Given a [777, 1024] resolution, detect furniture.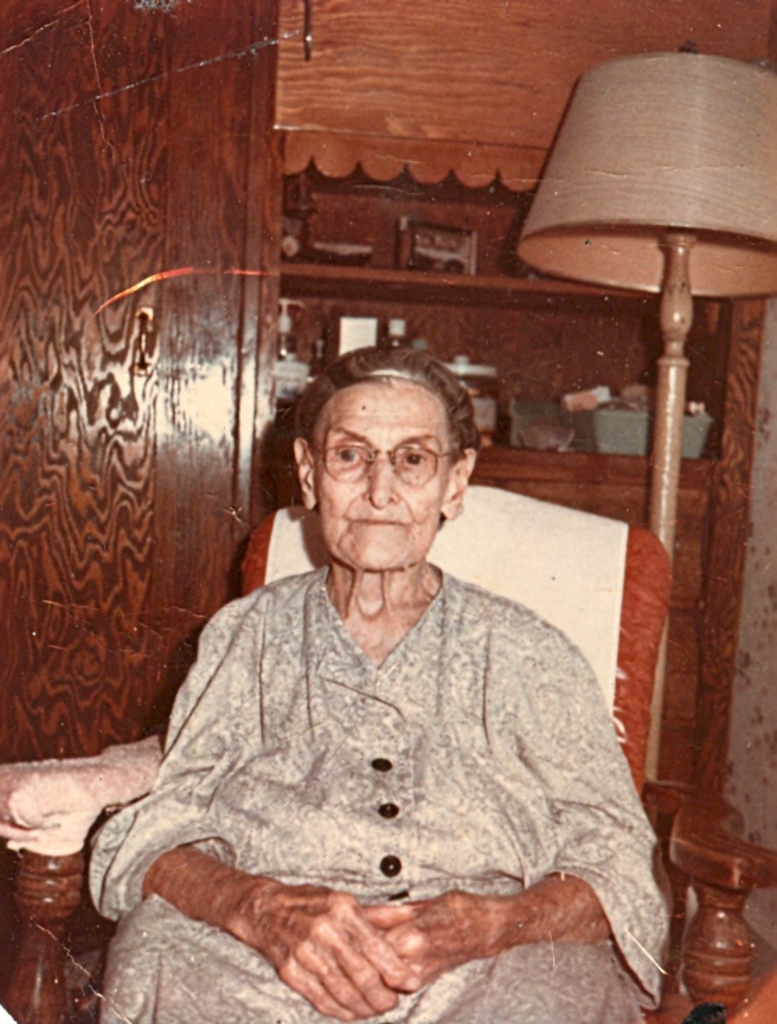
0, 0, 776, 1002.
